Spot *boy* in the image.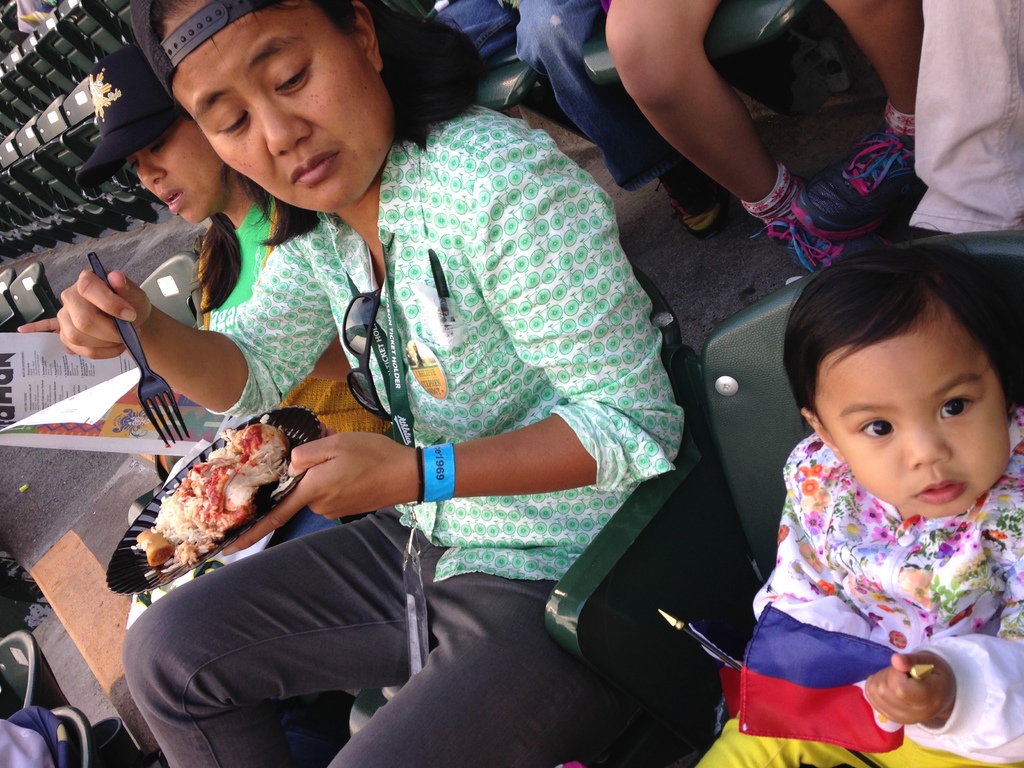
*boy* found at 695/222/1023/767.
